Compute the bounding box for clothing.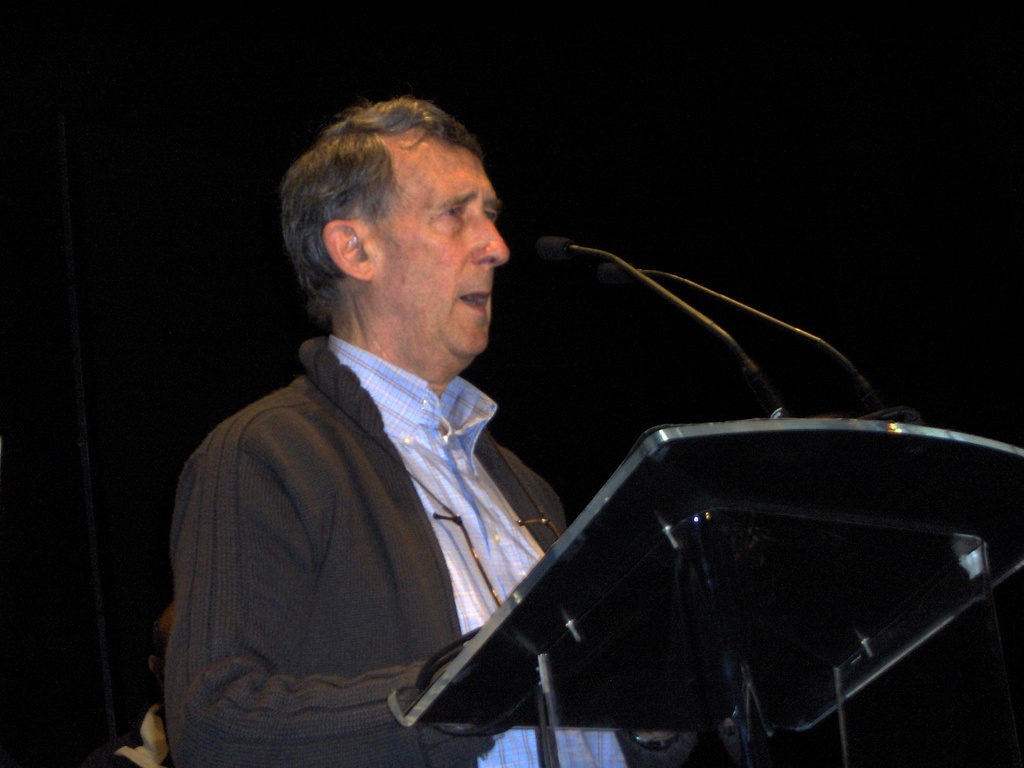
x1=153, y1=249, x2=616, y2=767.
